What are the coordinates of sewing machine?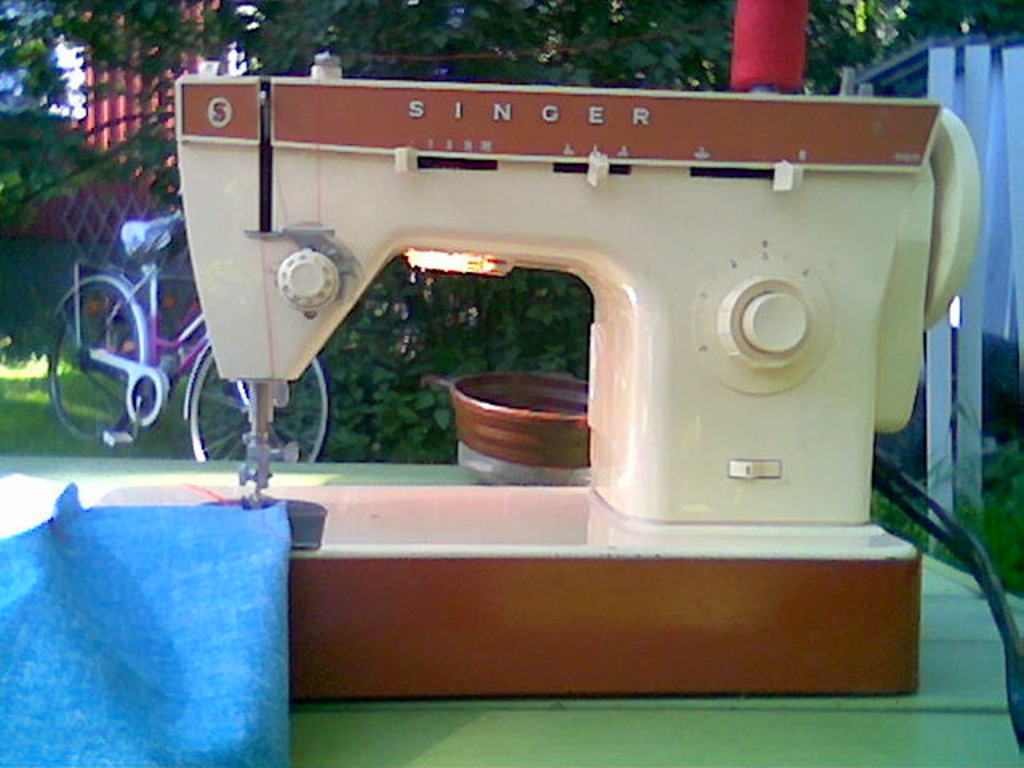
BBox(77, 0, 984, 701).
